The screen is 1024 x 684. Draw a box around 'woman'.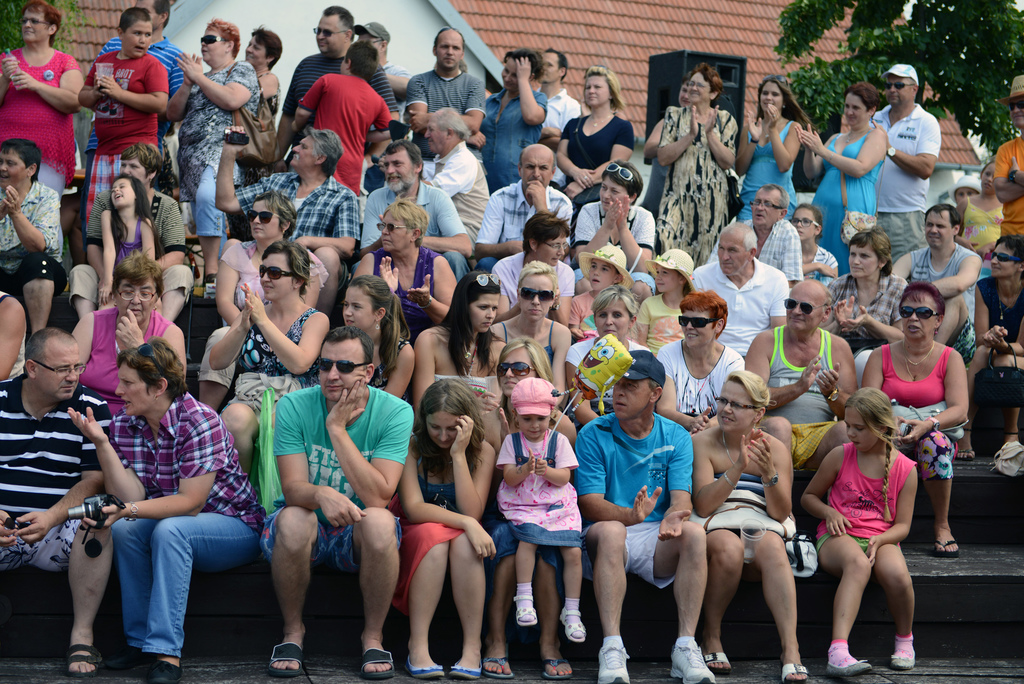
x1=193 y1=183 x2=325 y2=412.
